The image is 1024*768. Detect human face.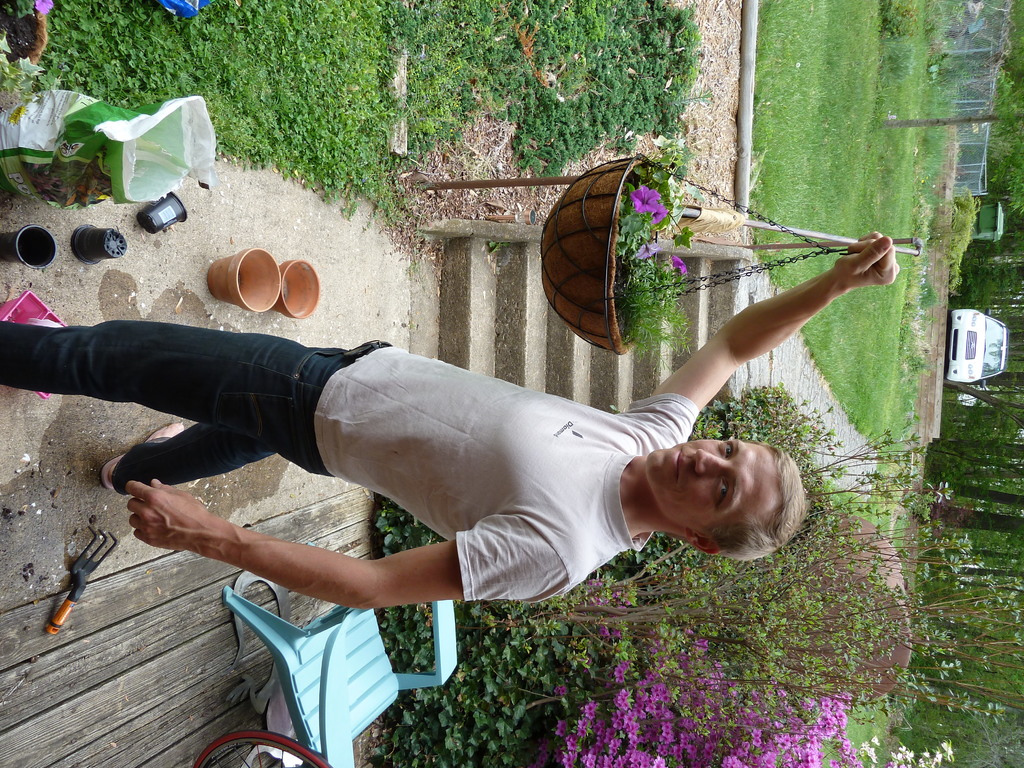
Detection: 638,435,780,523.
